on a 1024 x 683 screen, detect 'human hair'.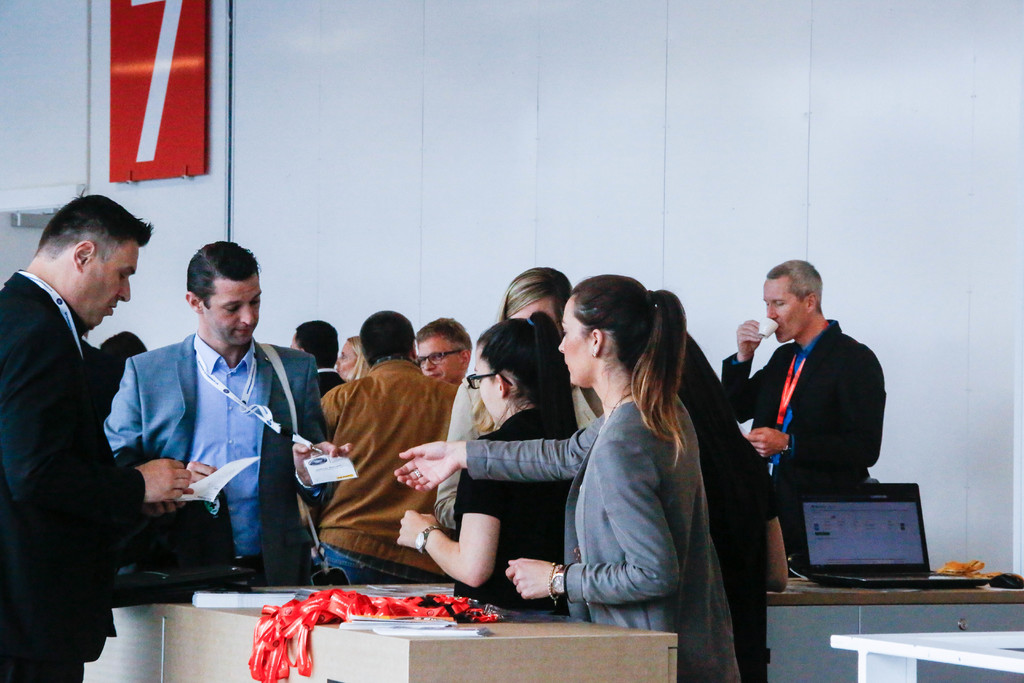
bbox=(345, 332, 365, 381).
